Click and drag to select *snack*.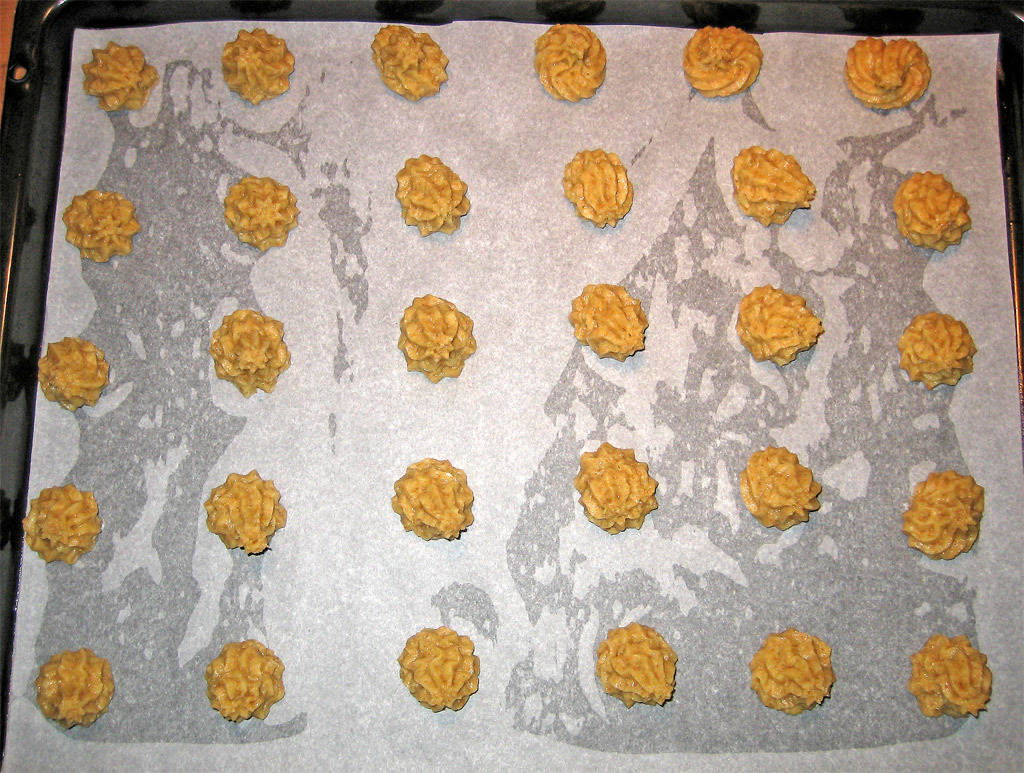
Selection: [208,464,285,556].
